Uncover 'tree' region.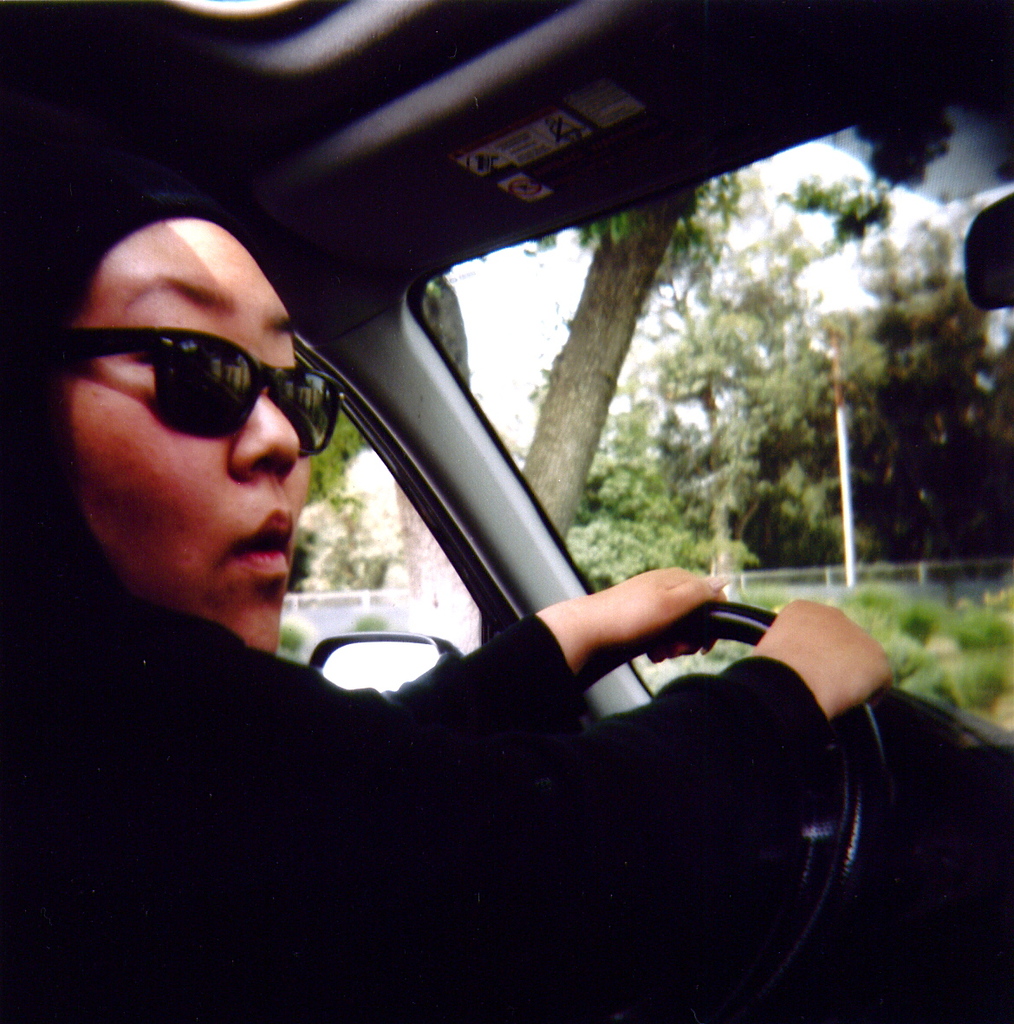
Uncovered: rect(731, 212, 1011, 564).
